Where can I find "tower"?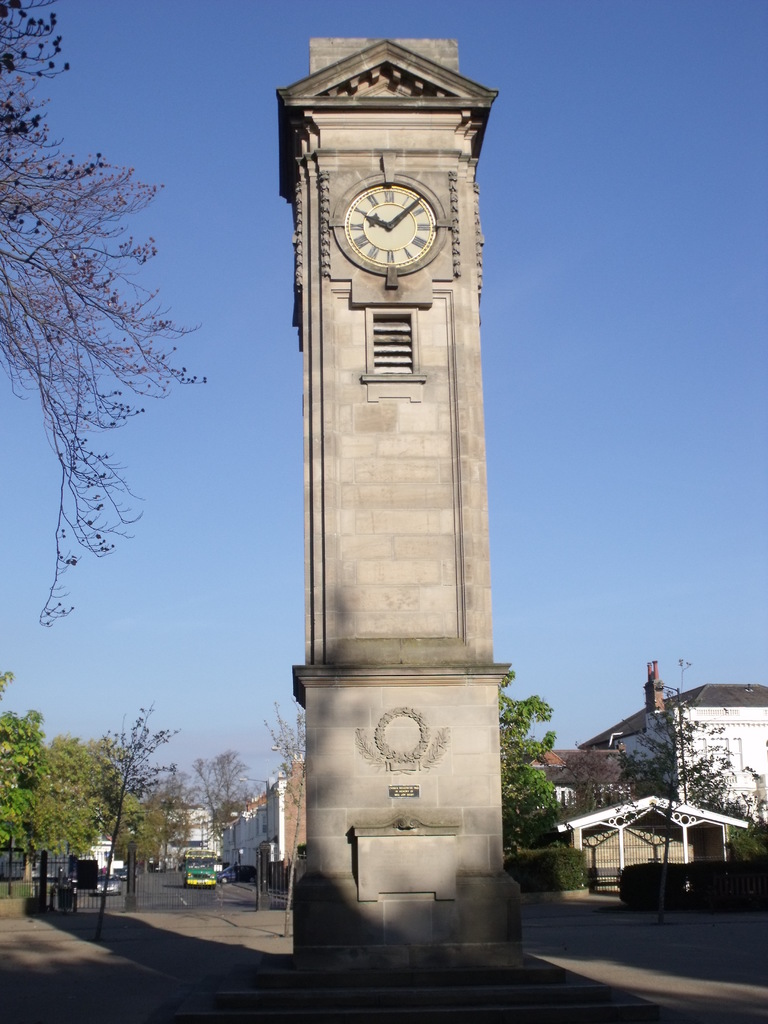
You can find it at select_region(289, 38, 526, 984).
